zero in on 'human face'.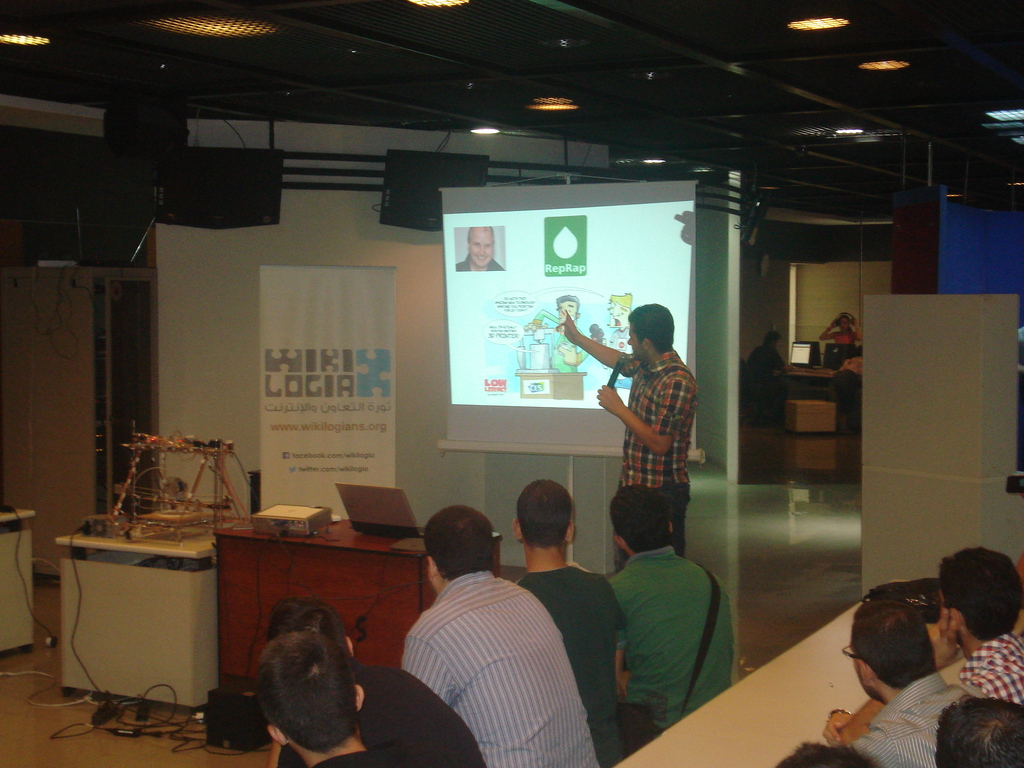
Zeroed in: box(557, 301, 575, 321).
